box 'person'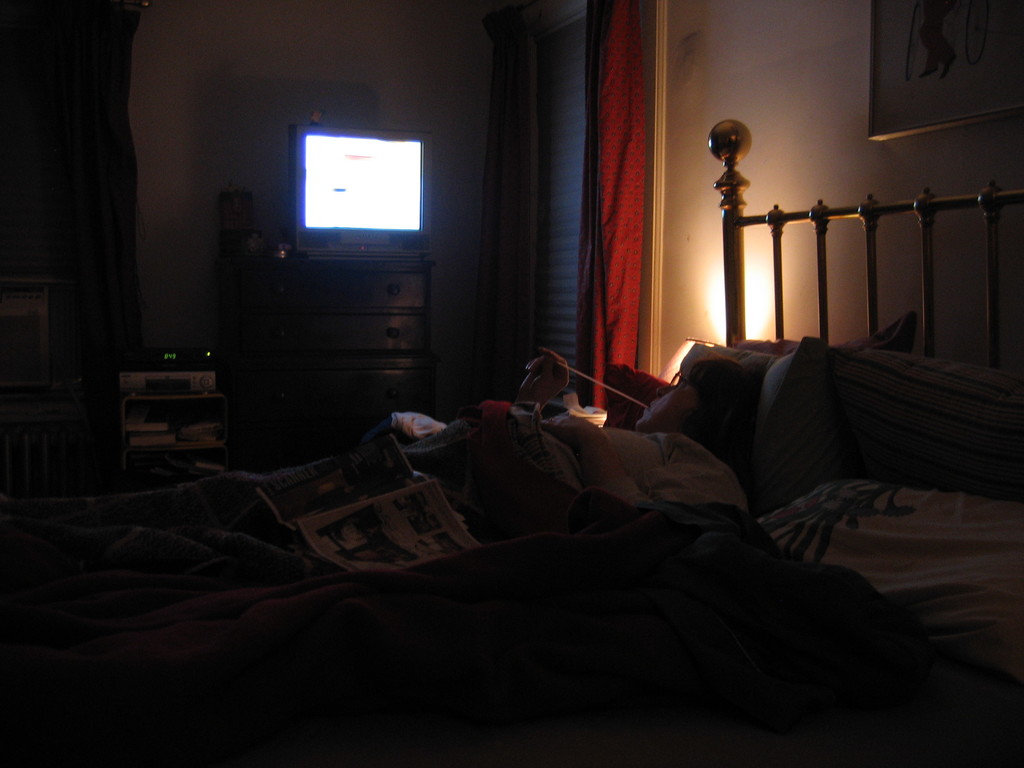
<region>0, 345, 762, 536</region>
